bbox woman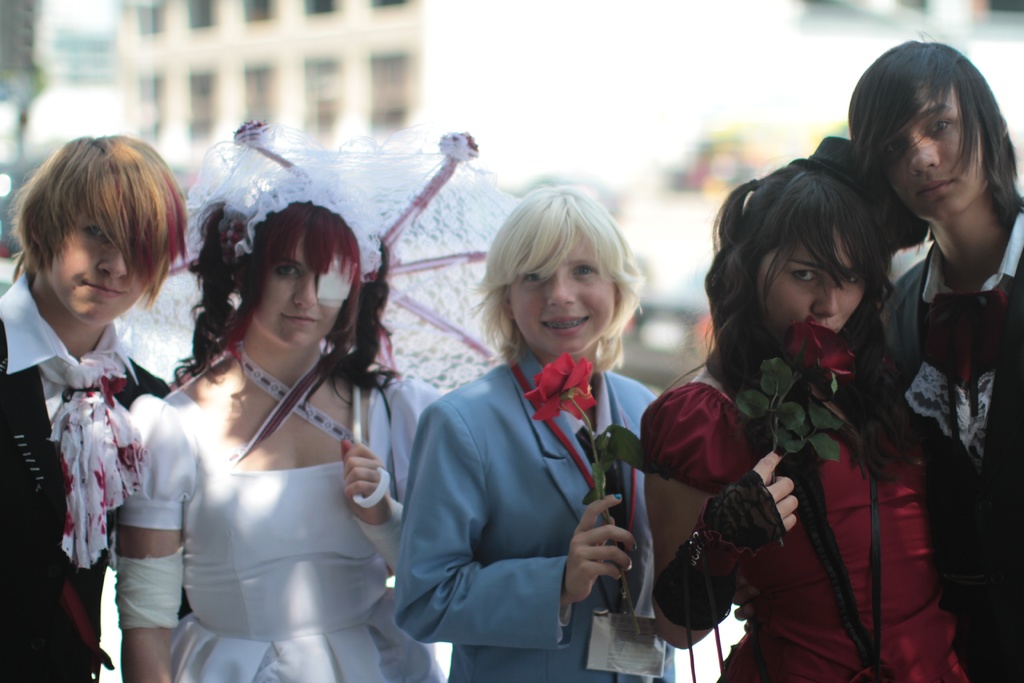
[128,170,415,682]
